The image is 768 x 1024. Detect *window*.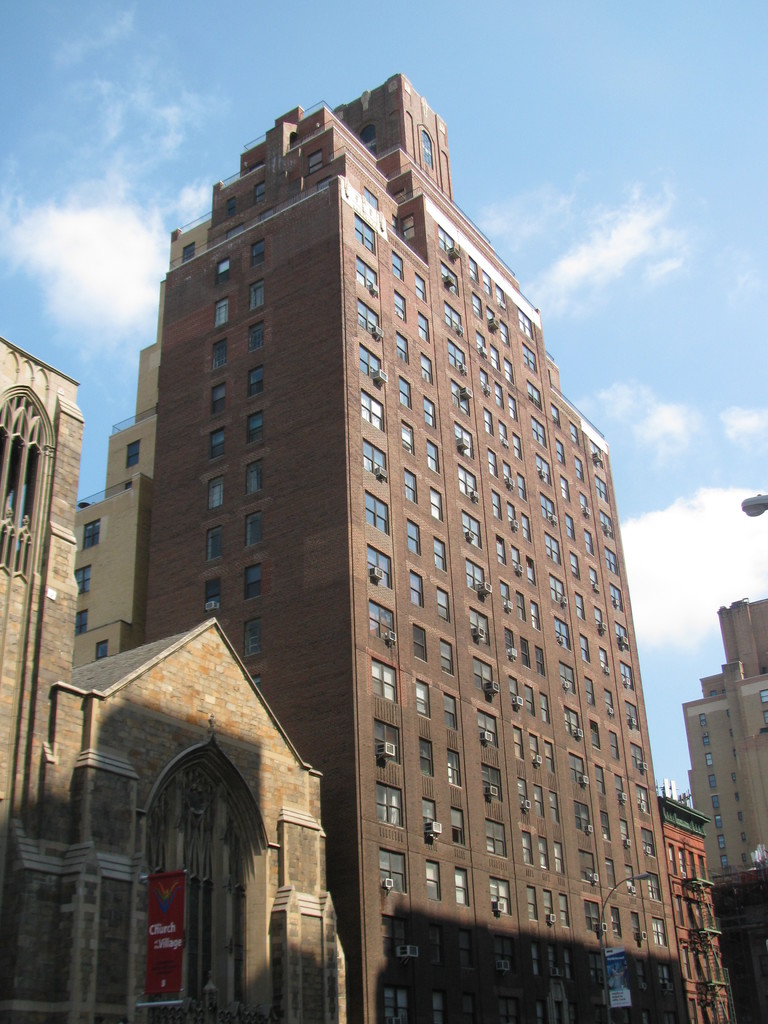
Detection: crop(408, 671, 436, 722).
